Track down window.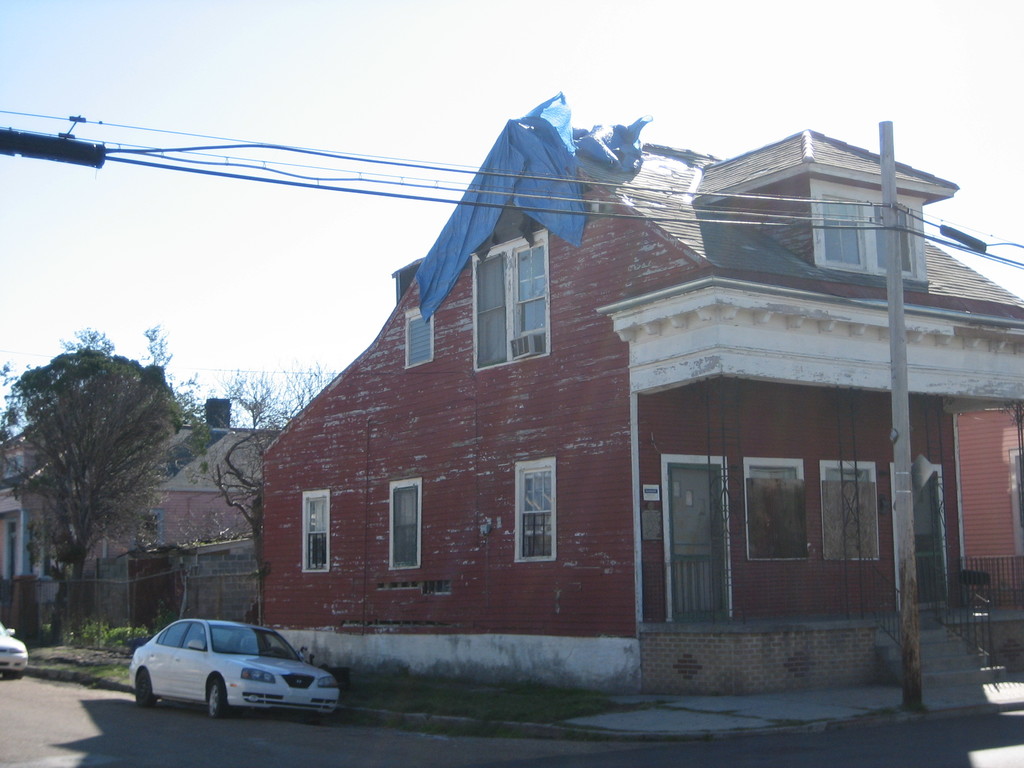
Tracked to region(520, 463, 559, 554).
